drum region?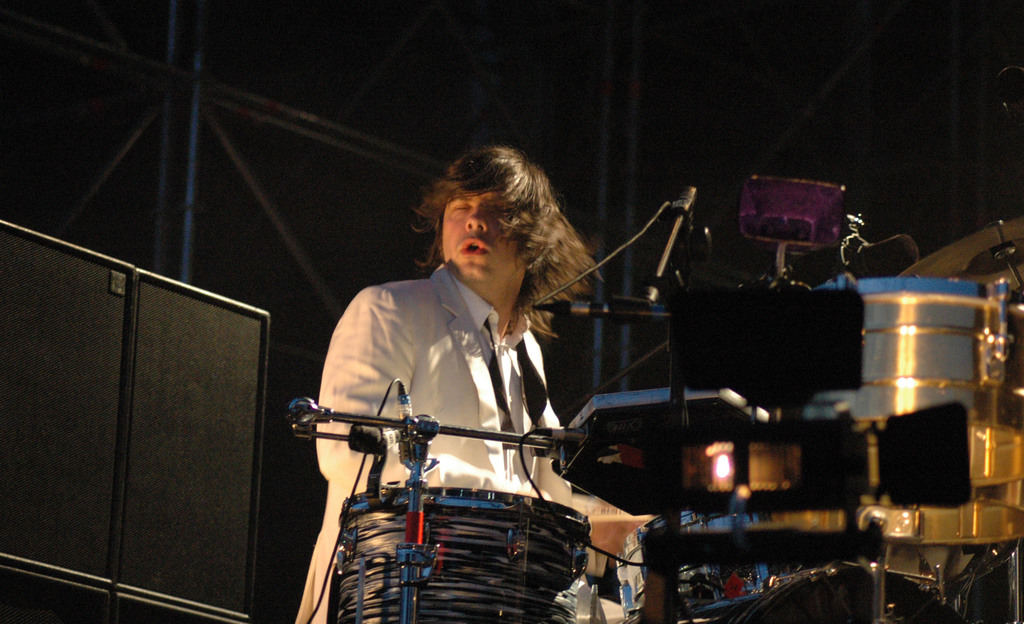
bbox(611, 507, 805, 600)
